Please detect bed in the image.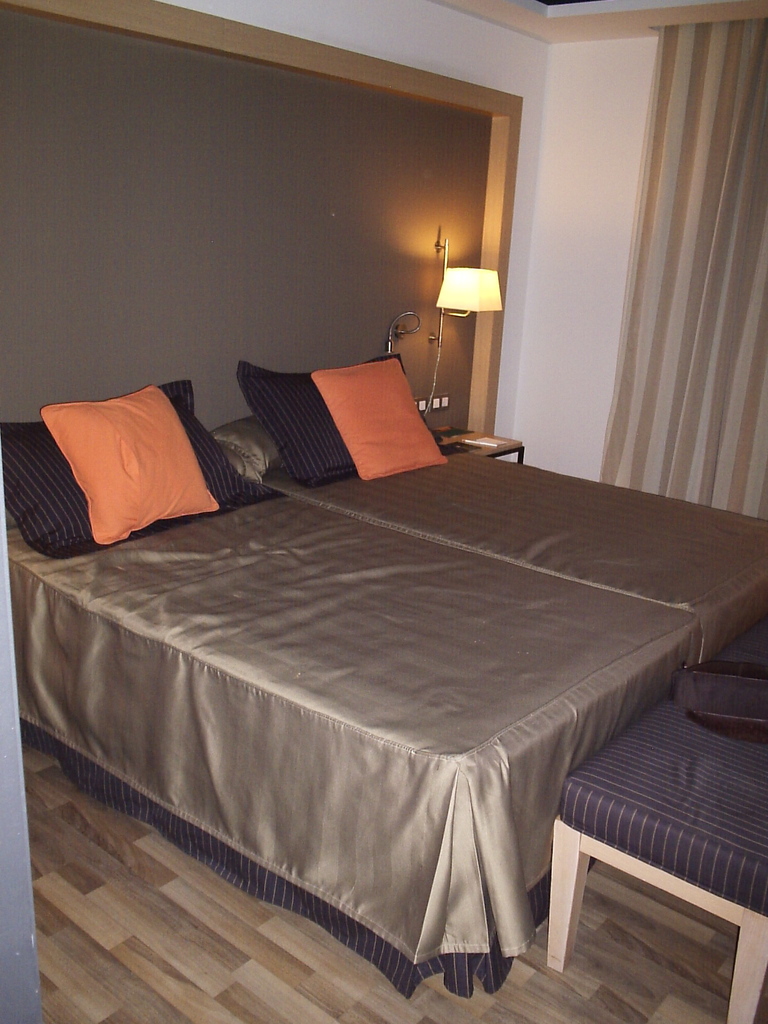
<bbox>35, 333, 714, 847</bbox>.
